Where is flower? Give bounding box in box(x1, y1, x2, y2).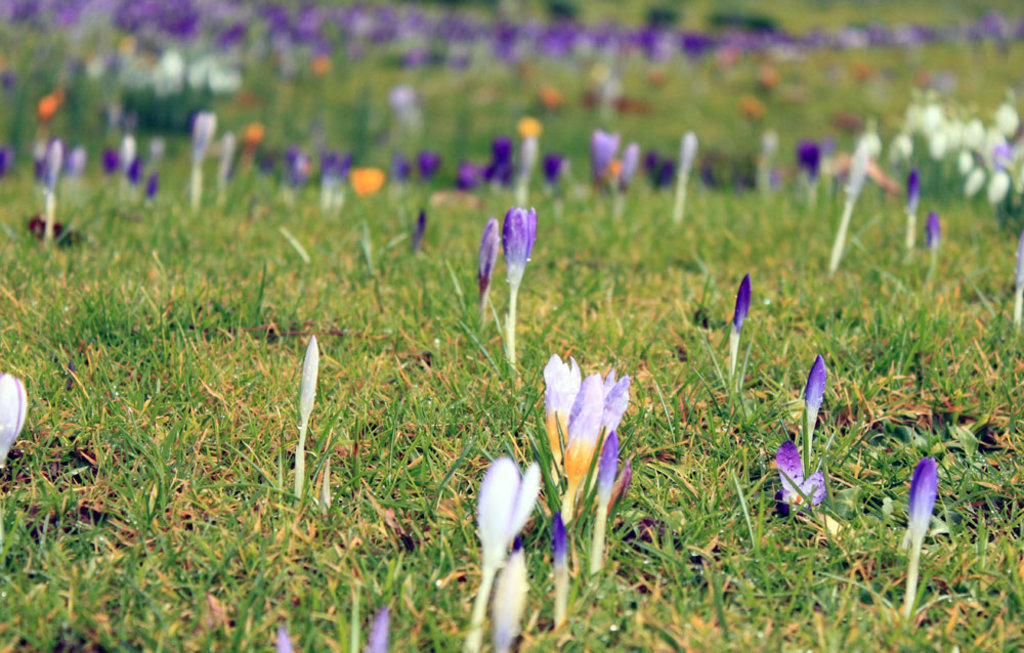
box(473, 449, 541, 568).
